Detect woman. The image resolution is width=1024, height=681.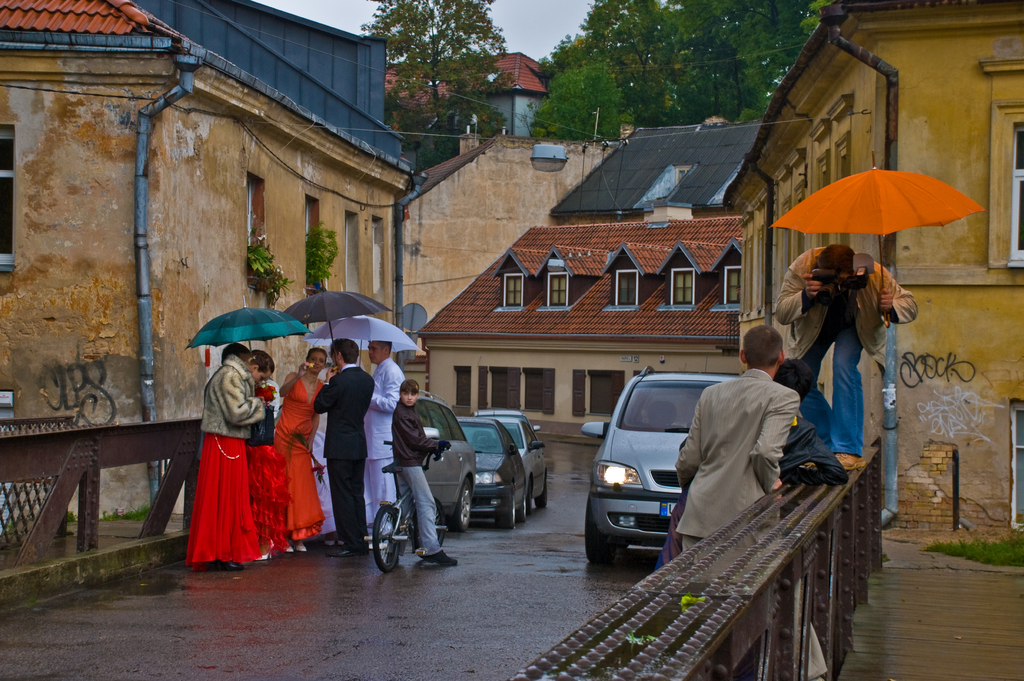
bbox=[270, 344, 332, 555].
